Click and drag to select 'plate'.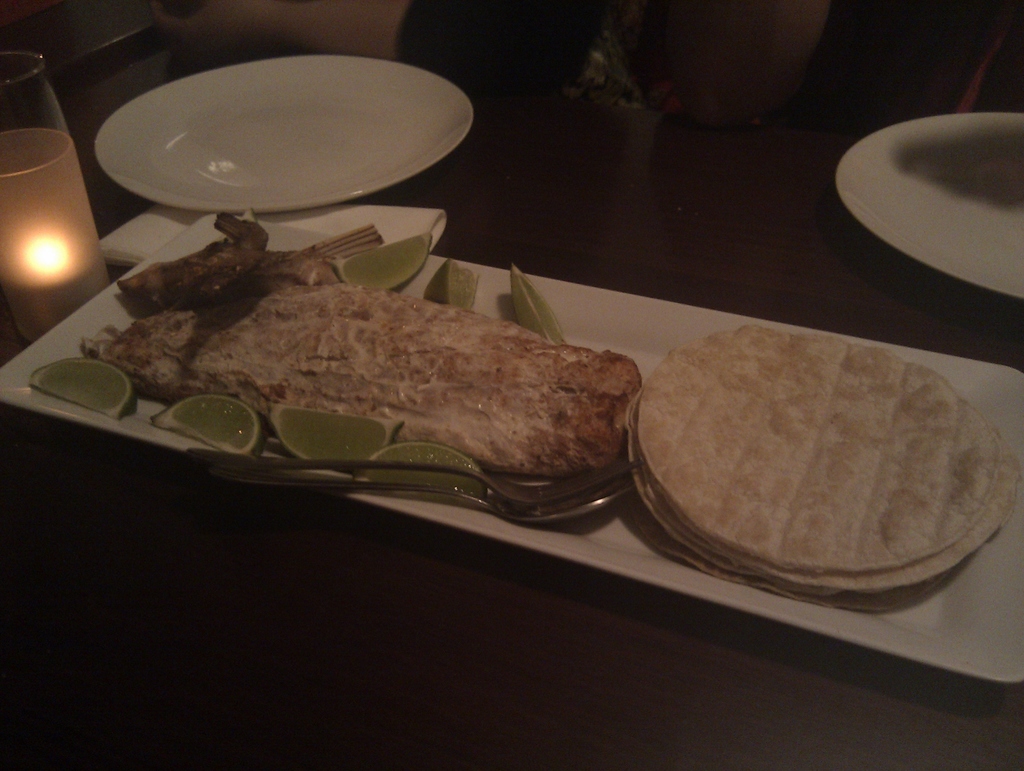
Selection: <box>831,113,1023,302</box>.
